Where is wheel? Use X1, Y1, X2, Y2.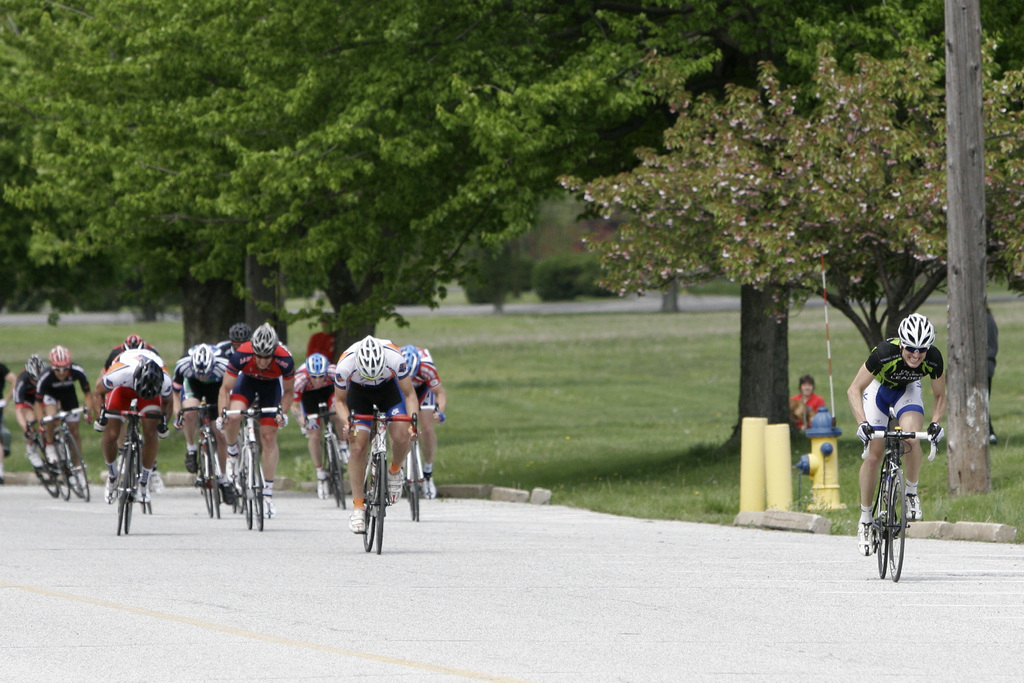
327, 456, 340, 506.
